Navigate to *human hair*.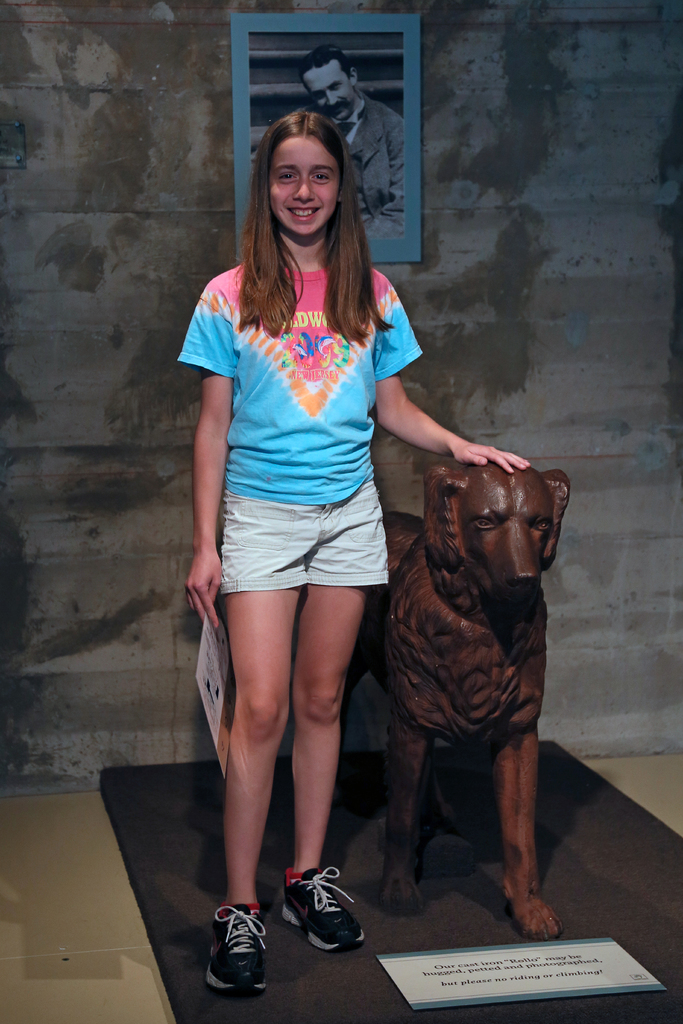
Navigation target: [243, 116, 385, 330].
